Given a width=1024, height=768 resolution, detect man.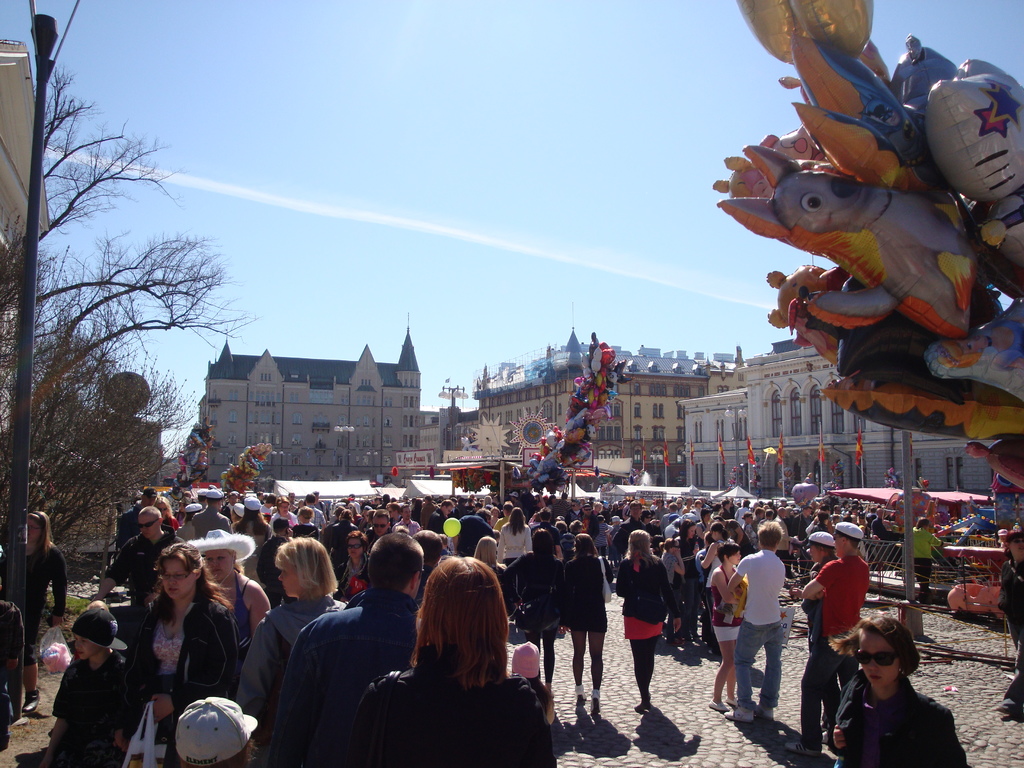
{"x1": 609, "y1": 500, "x2": 648, "y2": 554}.
